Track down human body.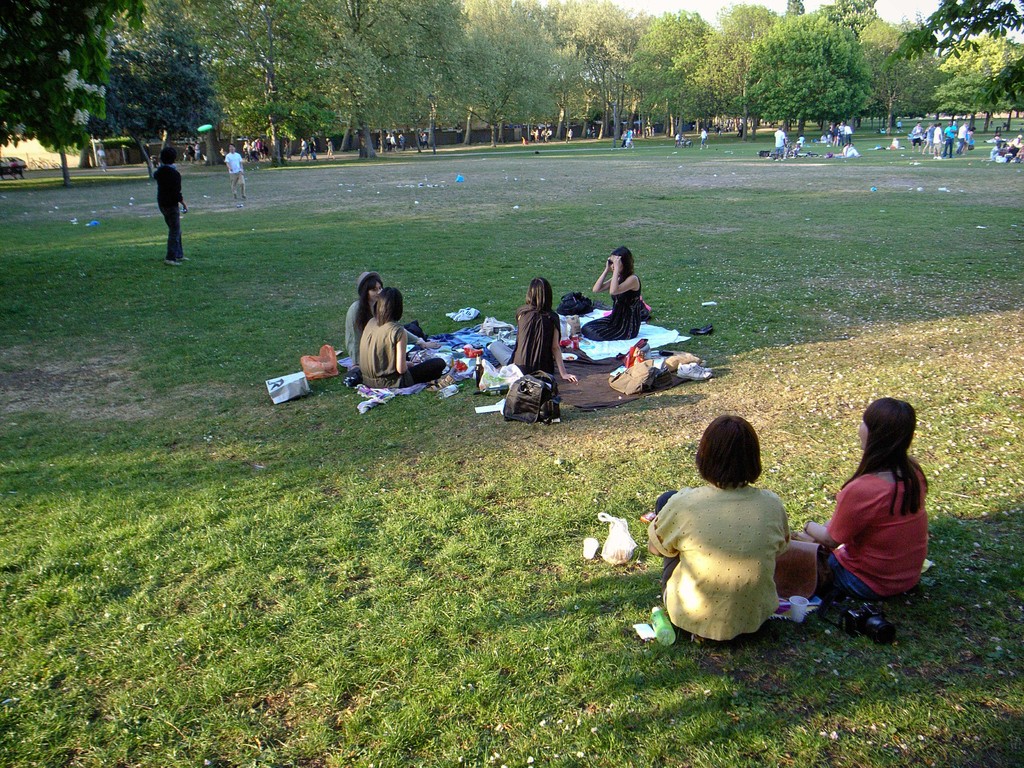
Tracked to left=220, top=145, right=249, bottom=202.
